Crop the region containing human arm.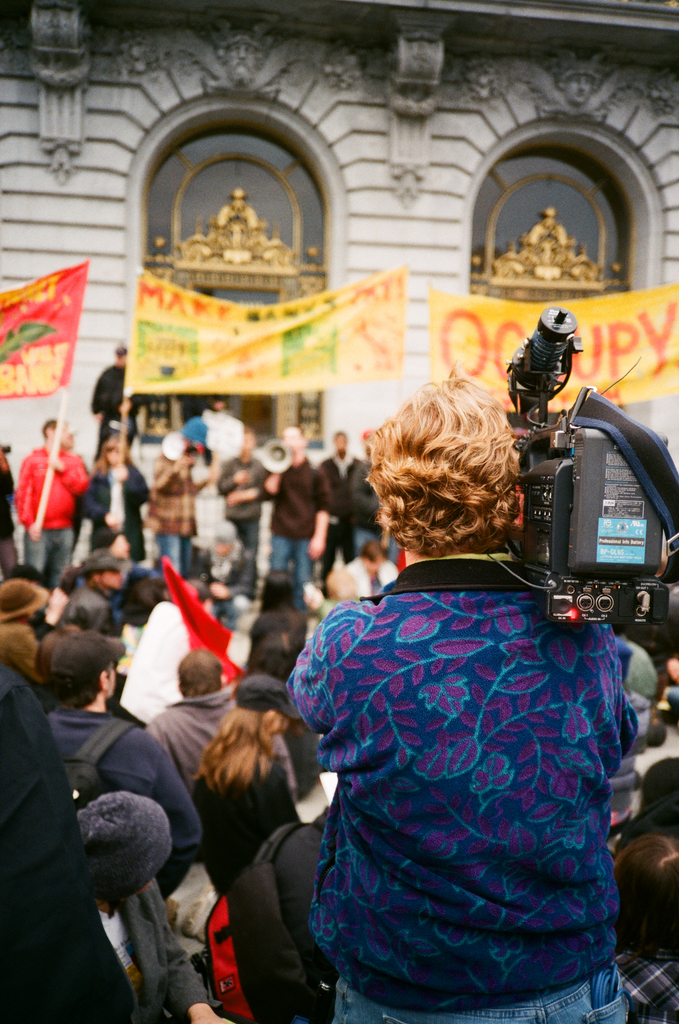
Crop region: [147, 718, 166, 748].
